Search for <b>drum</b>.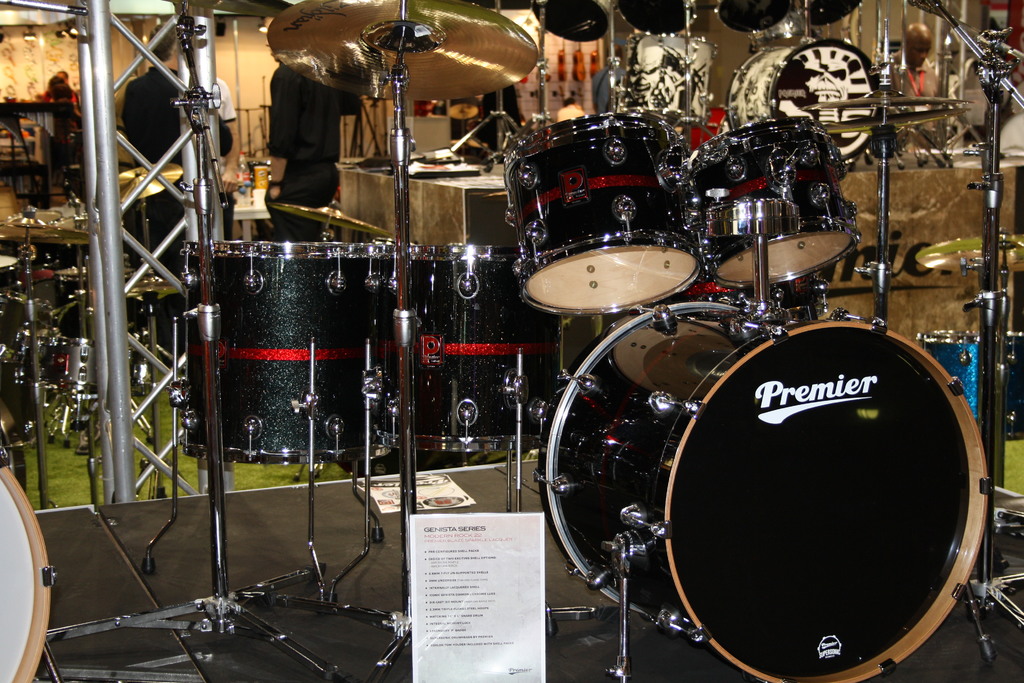
Found at crop(394, 243, 566, 454).
